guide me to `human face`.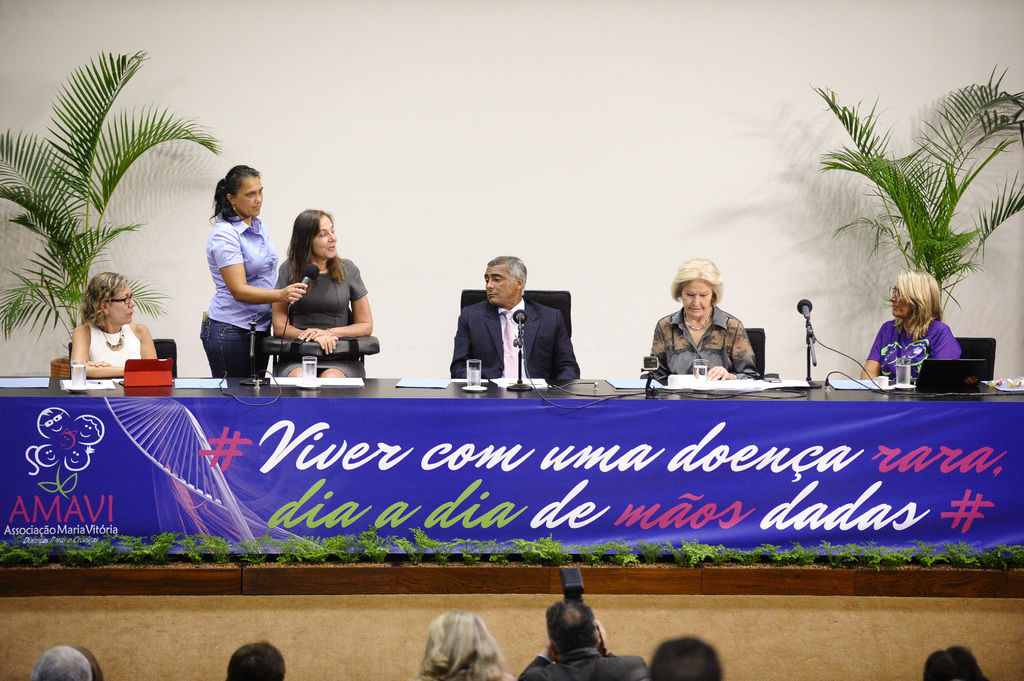
Guidance: (left=483, top=266, right=522, bottom=303).
